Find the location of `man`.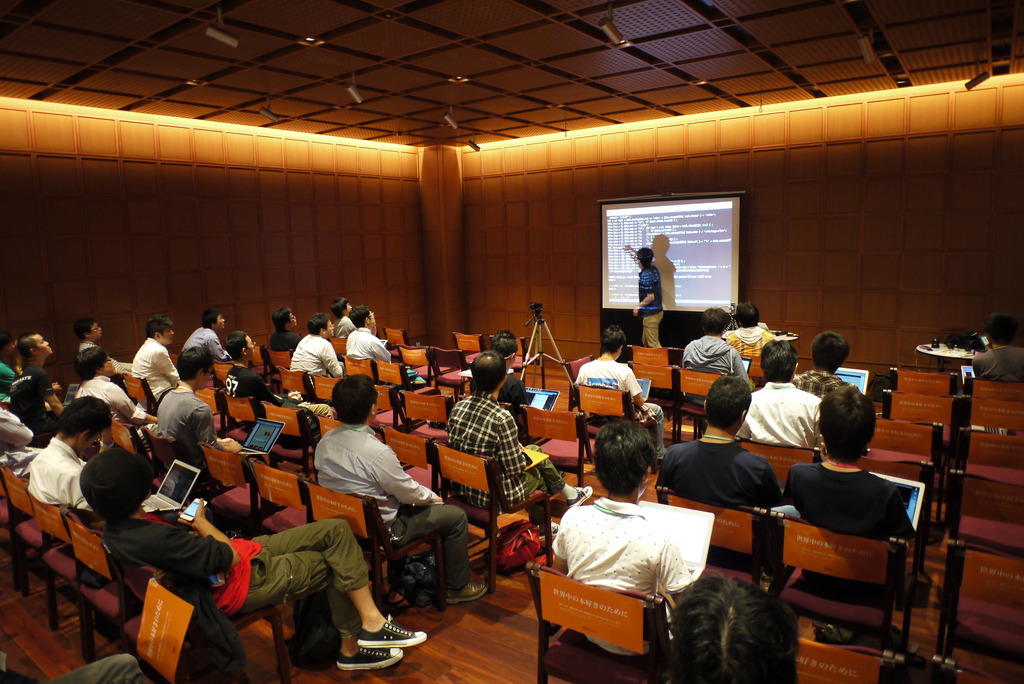
Location: rect(226, 332, 335, 423).
